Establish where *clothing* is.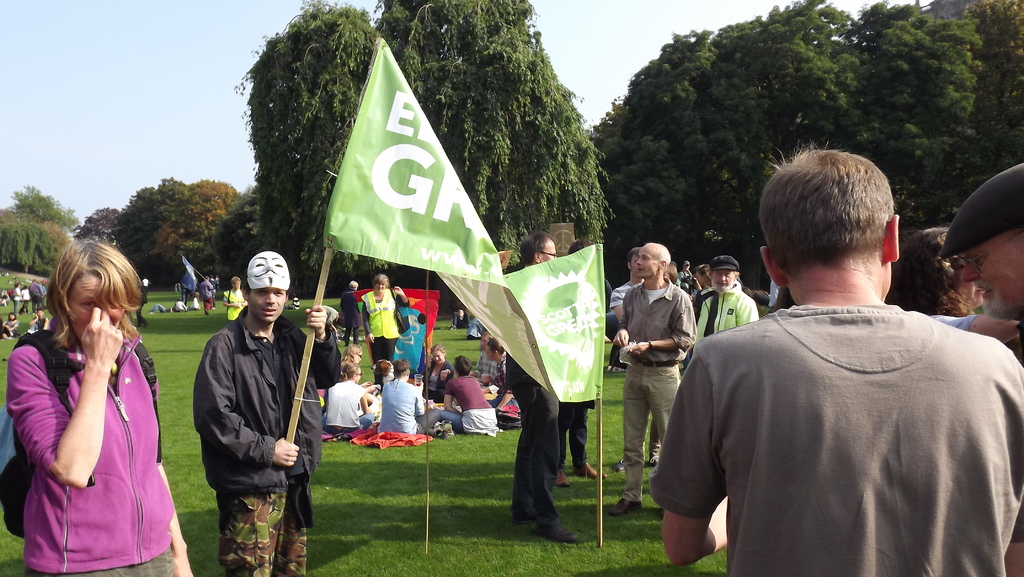
Established at pyautogui.locateOnScreen(655, 305, 1023, 576).
